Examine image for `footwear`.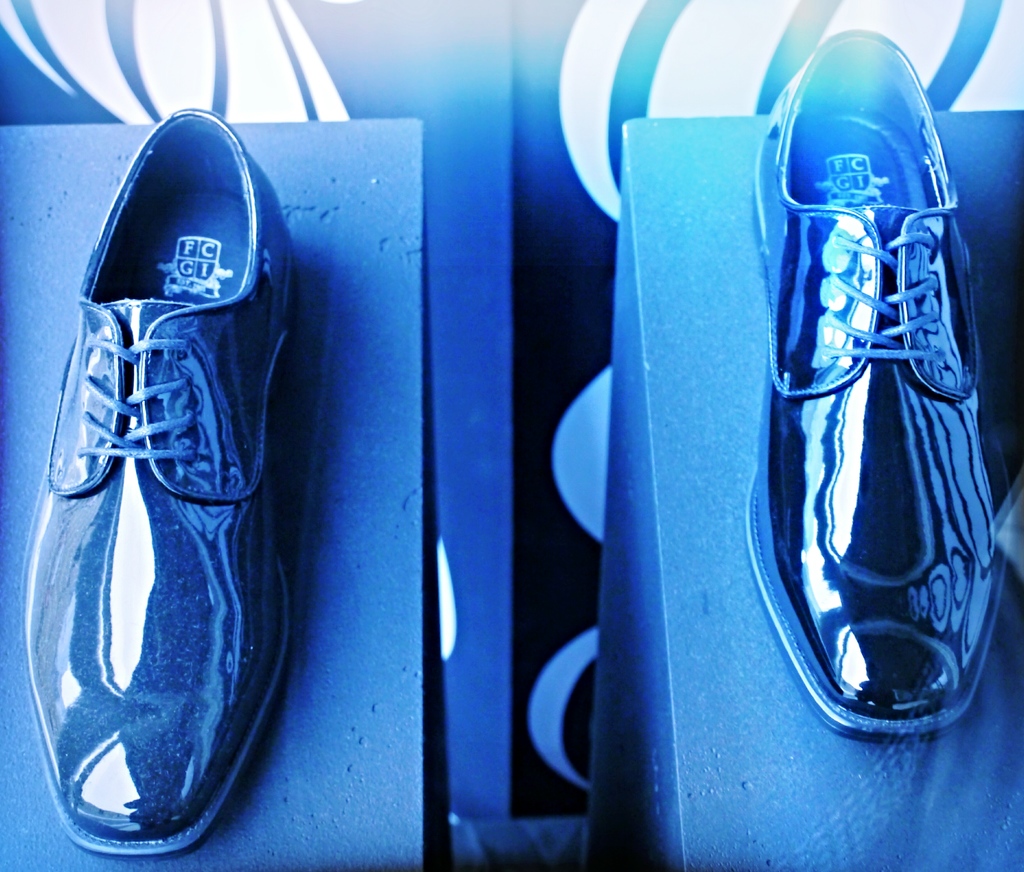
Examination result: <box>15,94,307,860</box>.
